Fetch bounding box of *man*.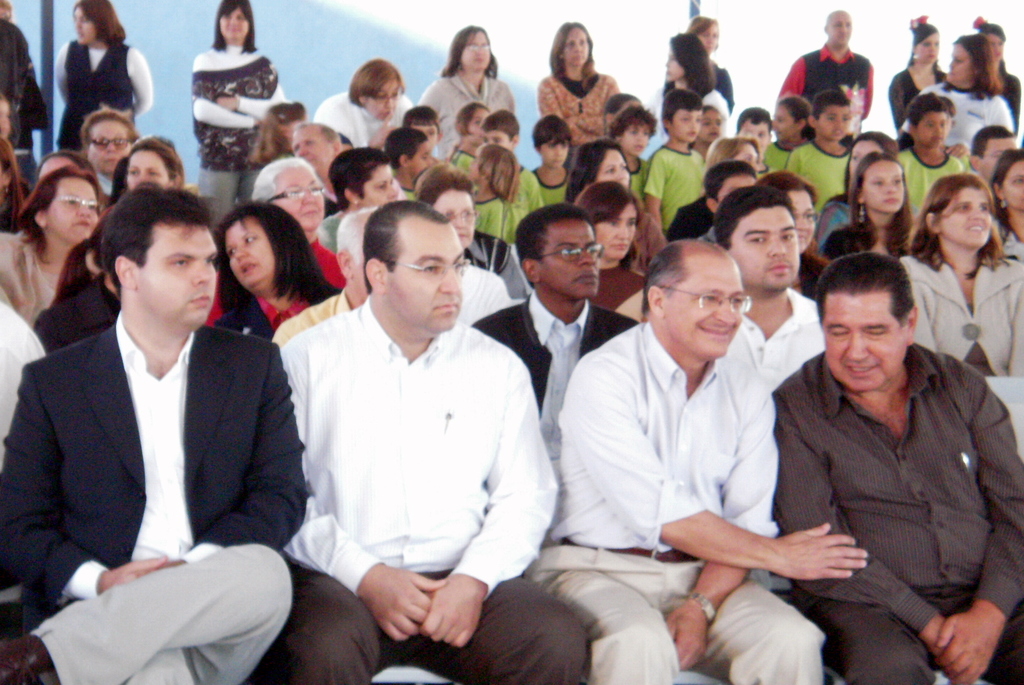
Bbox: box(278, 206, 383, 346).
